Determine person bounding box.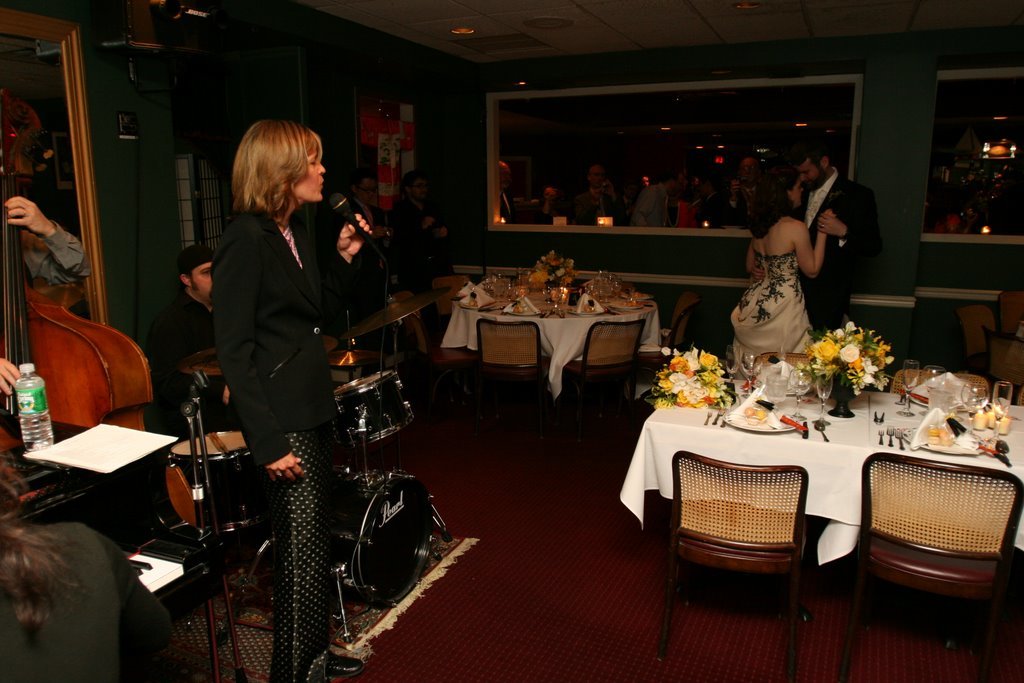
Determined: detection(135, 252, 227, 446).
